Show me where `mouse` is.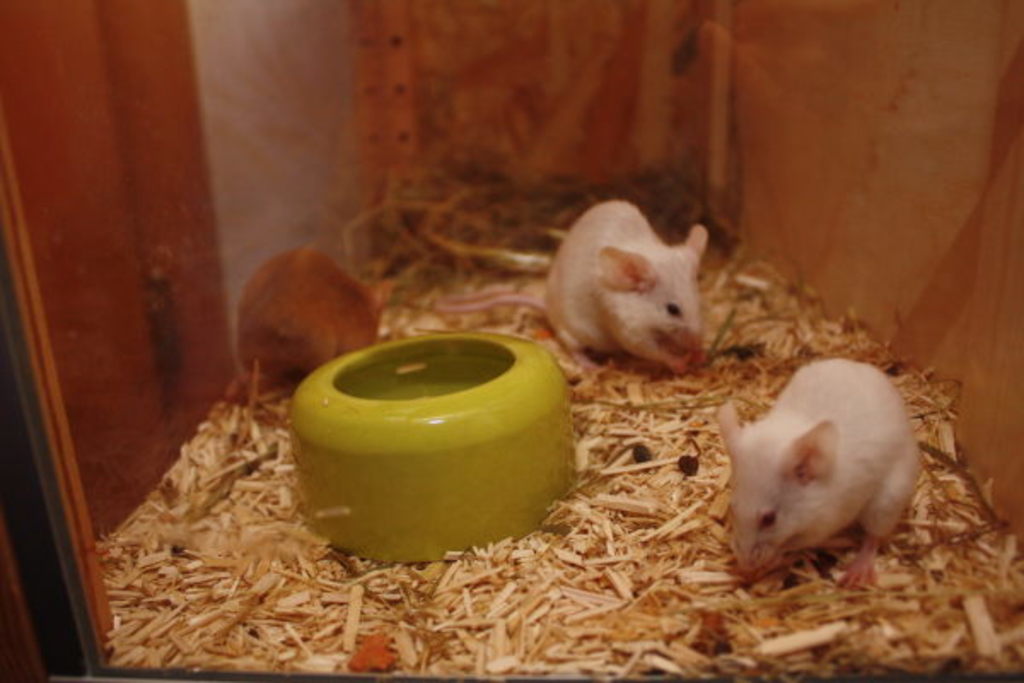
`mouse` is at select_region(435, 205, 710, 372).
